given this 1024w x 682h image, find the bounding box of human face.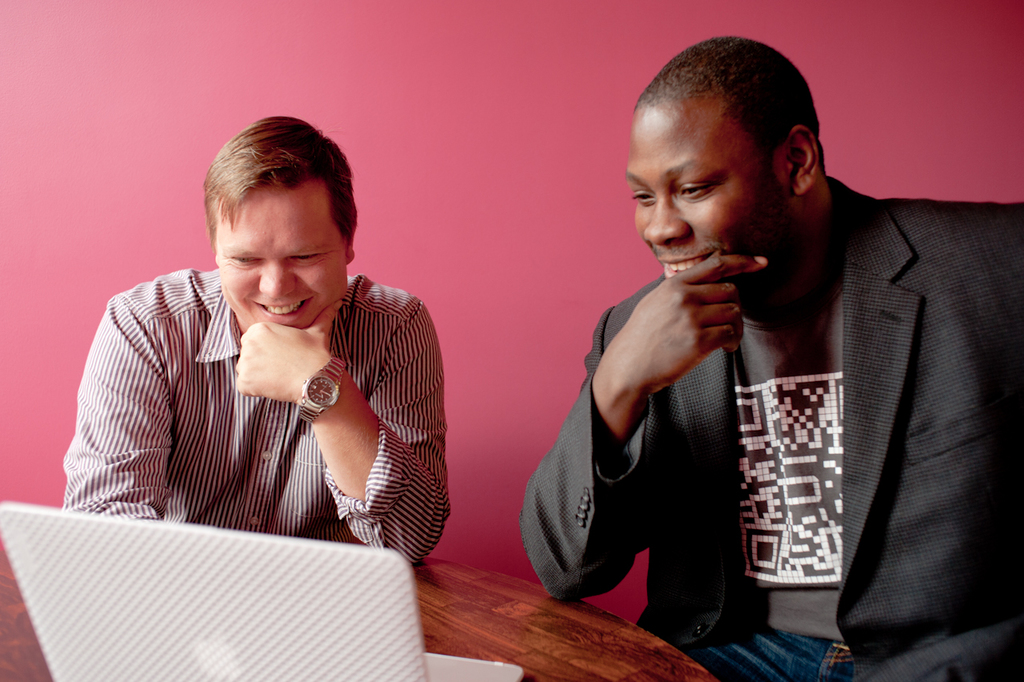
l=213, t=177, r=348, b=328.
